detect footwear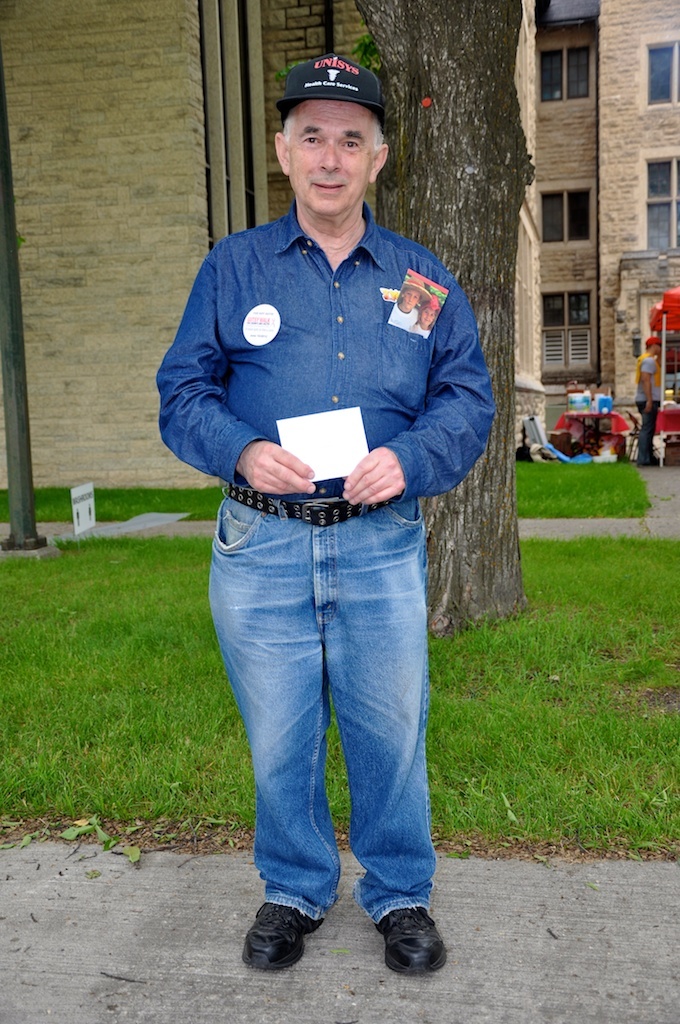
<region>242, 901, 329, 972</region>
